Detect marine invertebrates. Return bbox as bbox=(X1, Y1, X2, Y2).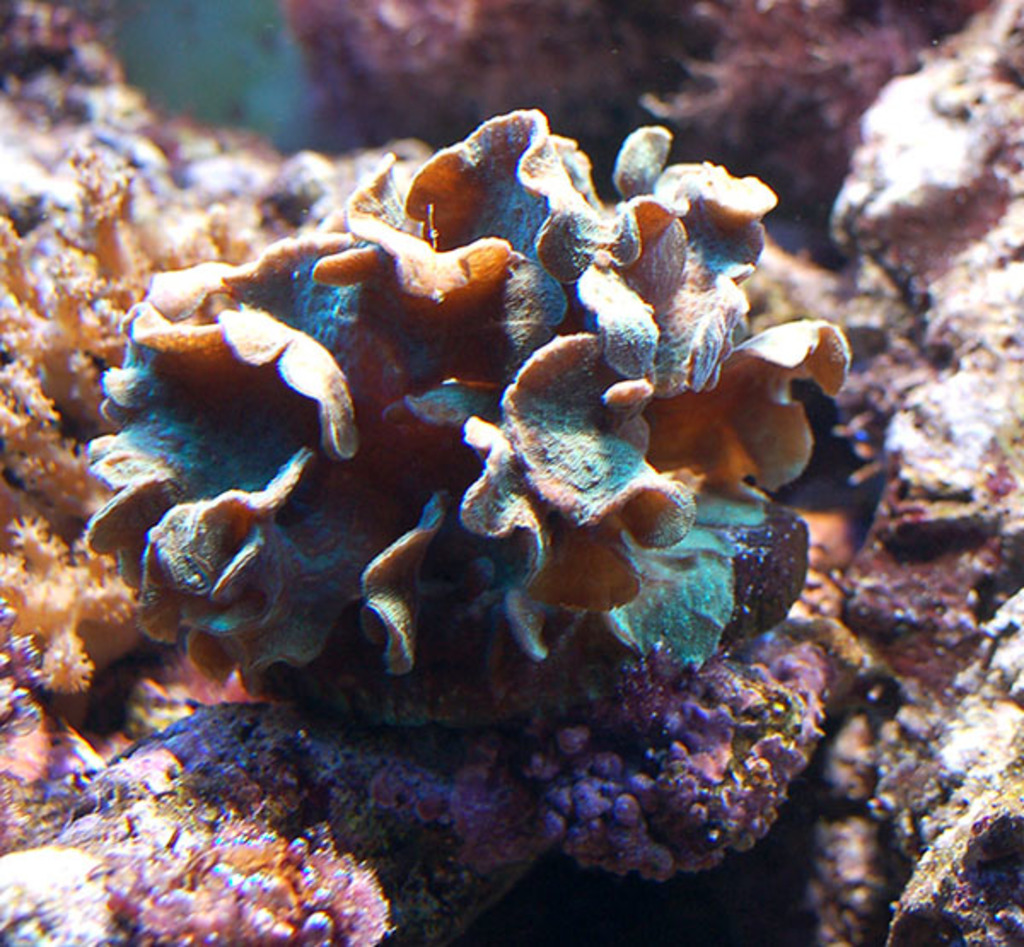
bbox=(121, 843, 435, 945).
